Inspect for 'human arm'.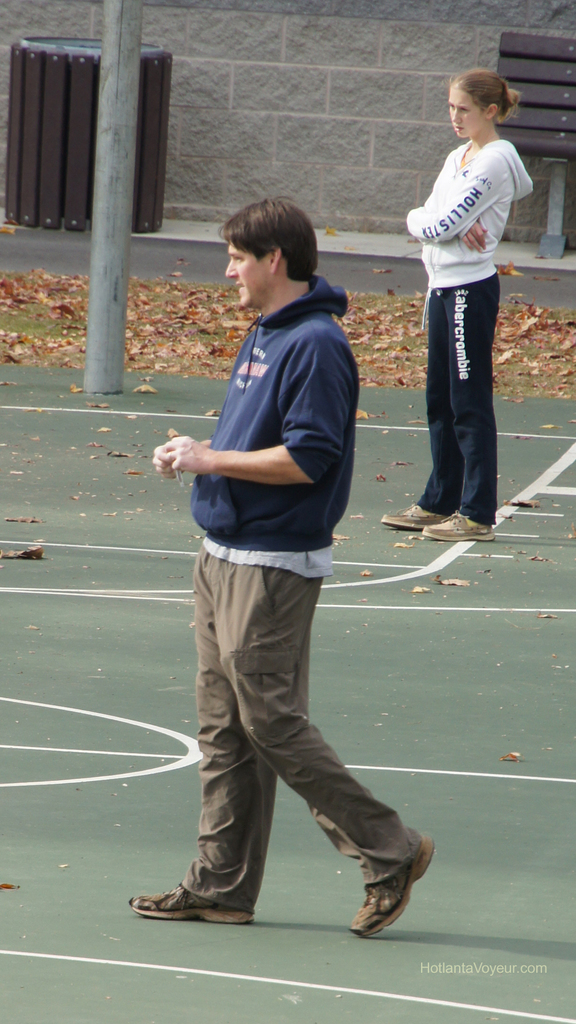
Inspection: <box>128,426,169,472</box>.
